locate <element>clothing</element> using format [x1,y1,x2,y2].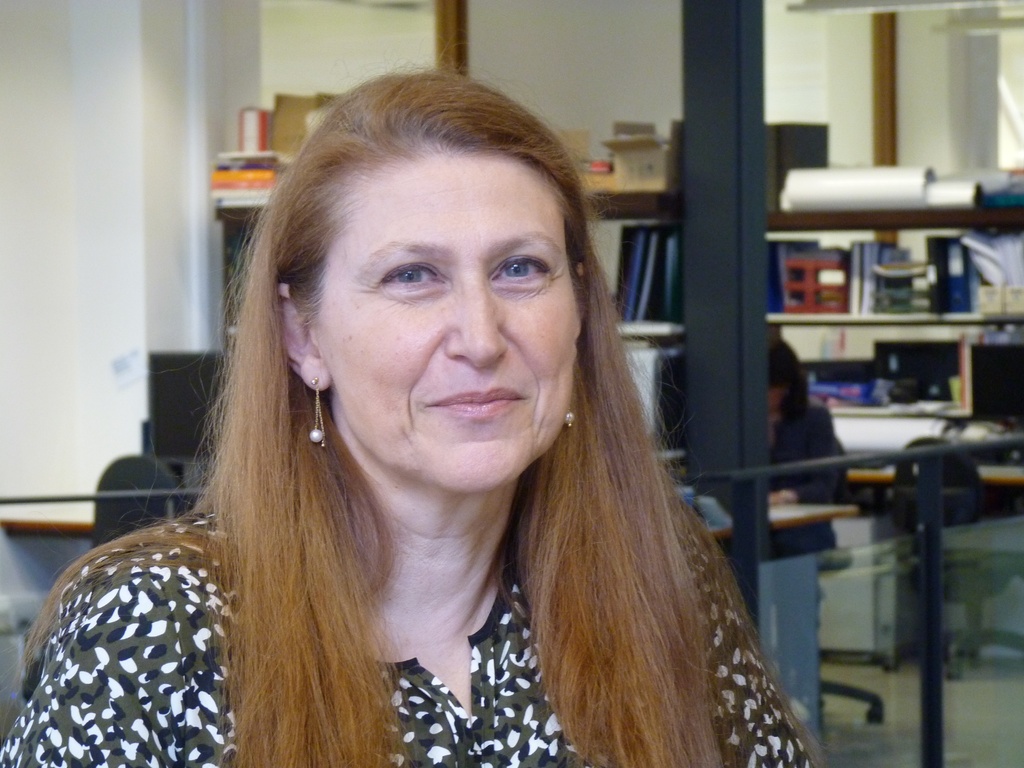
[17,427,752,758].
